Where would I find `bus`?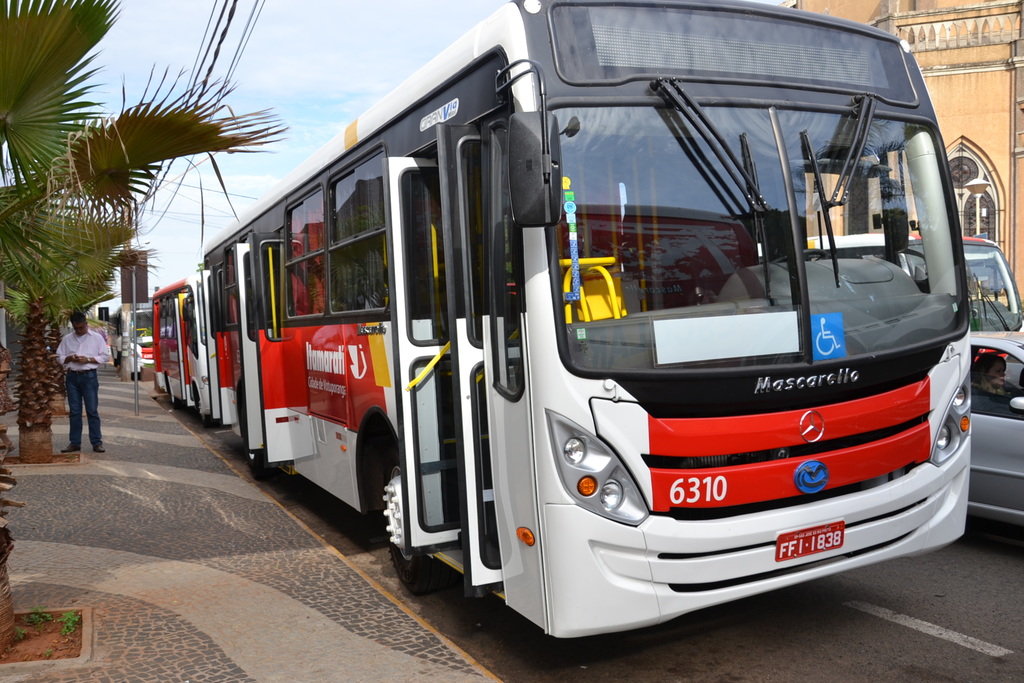
At {"x1": 209, "y1": 0, "x2": 977, "y2": 651}.
